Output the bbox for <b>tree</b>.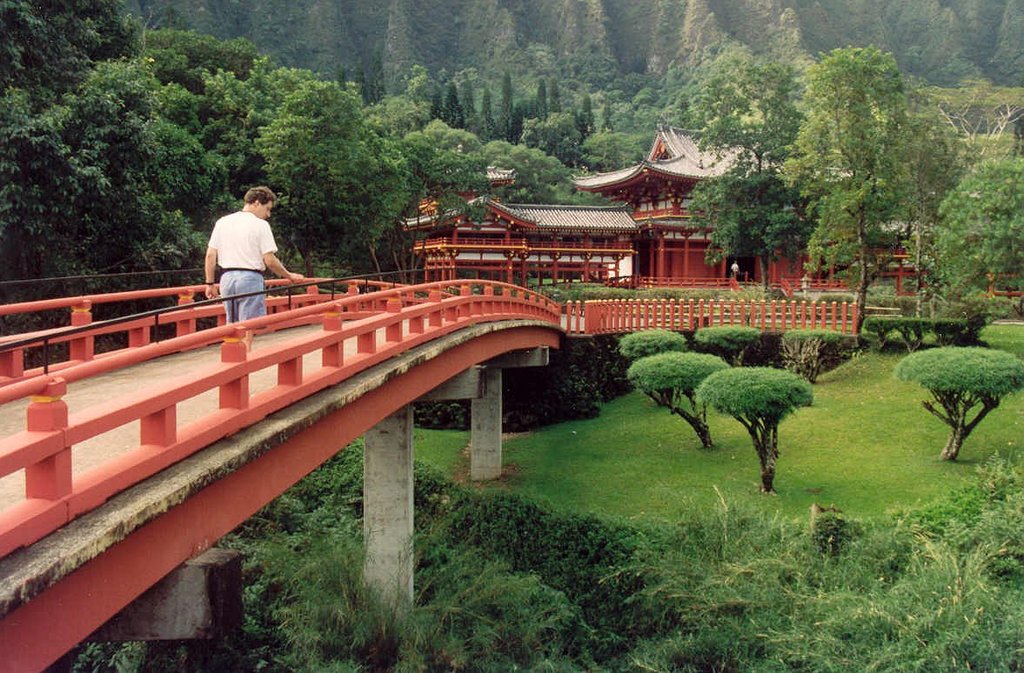
(773,333,833,375).
